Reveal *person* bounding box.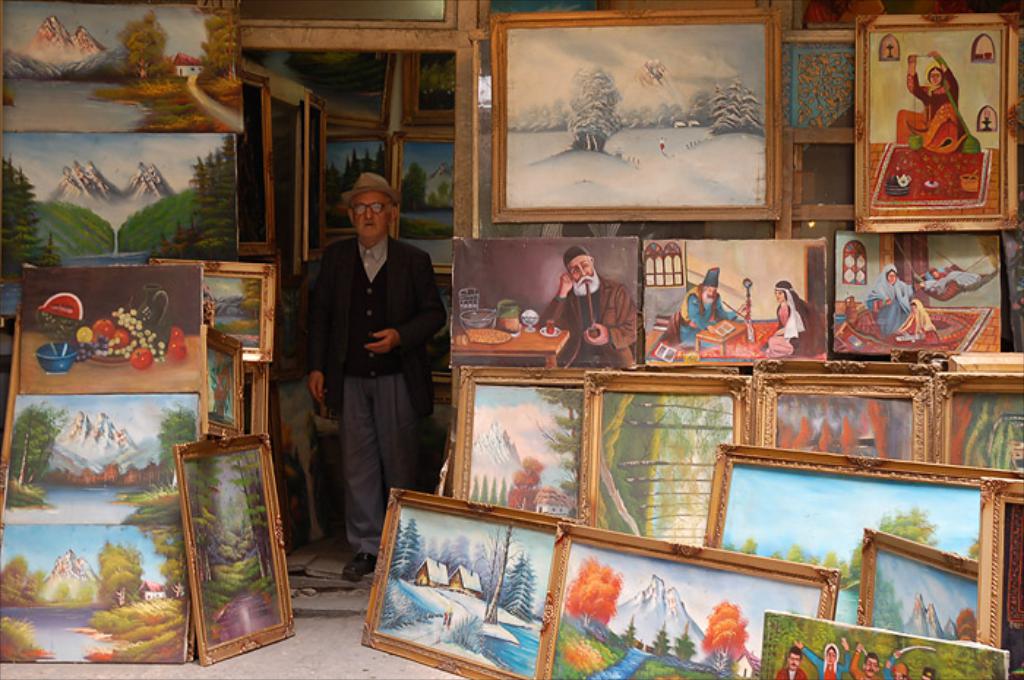
Revealed: pyautogui.locateOnScreen(673, 266, 749, 347).
